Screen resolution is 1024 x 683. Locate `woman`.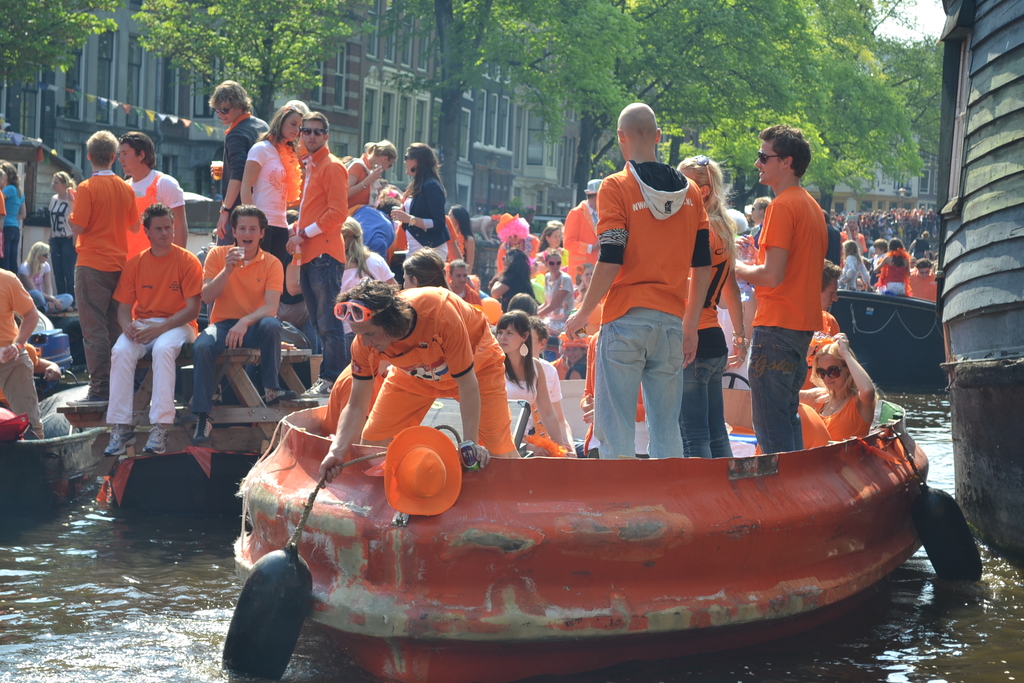
BBox(337, 214, 396, 330).
